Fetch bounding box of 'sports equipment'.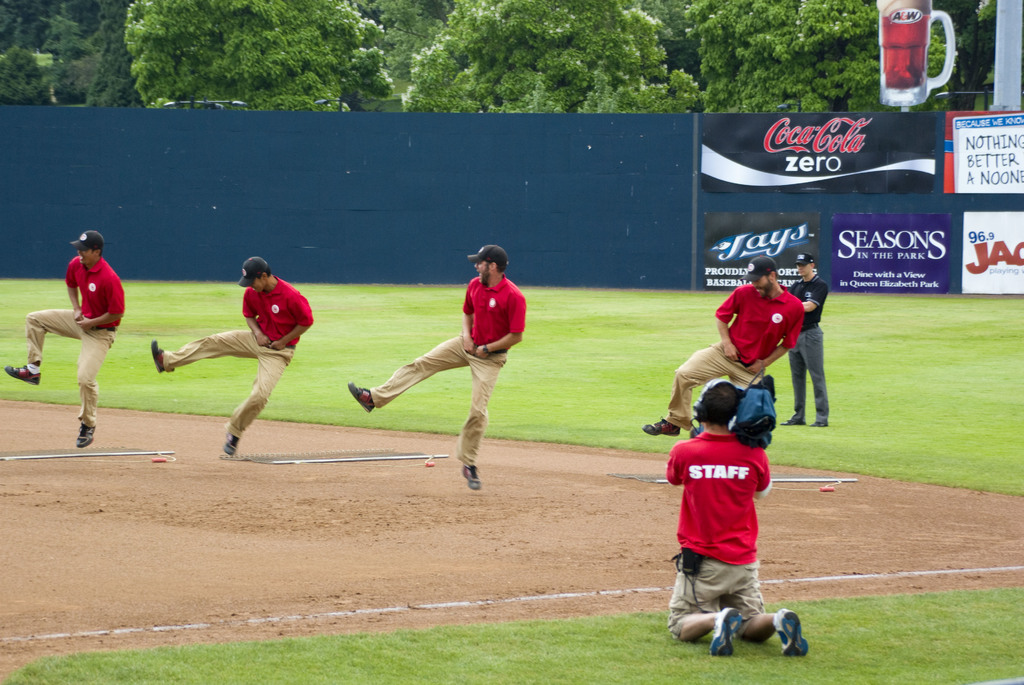
Bbox: box=[457, 464, 483, 491].
